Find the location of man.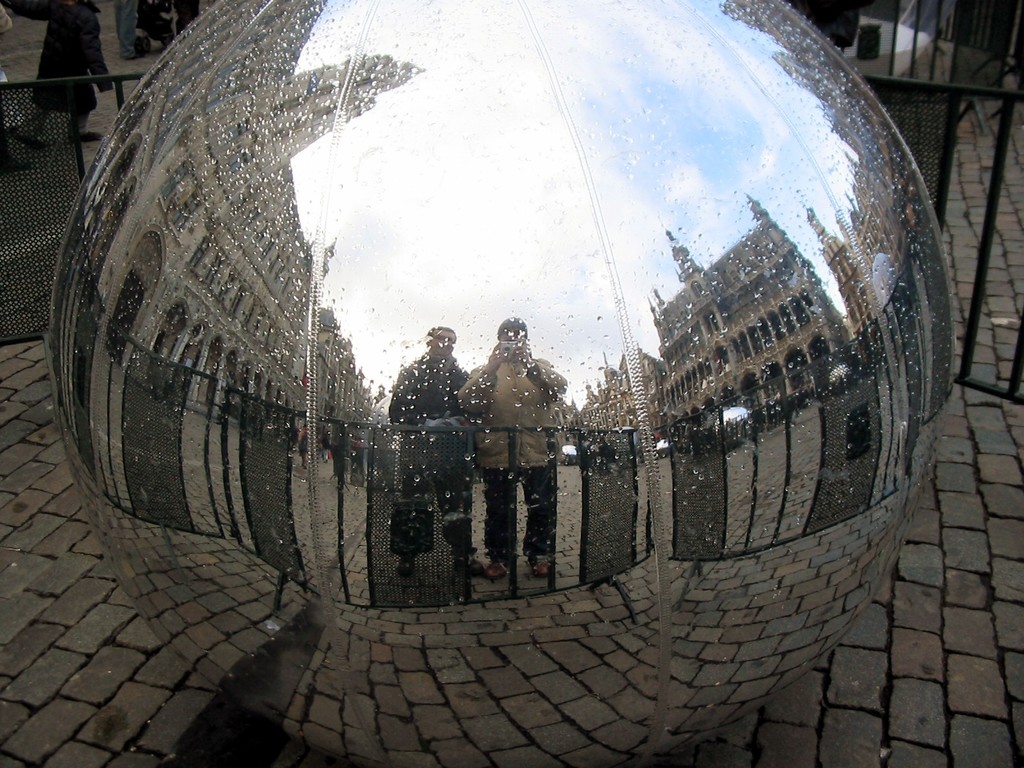
Location: rect(385, 324, 483, 578).
